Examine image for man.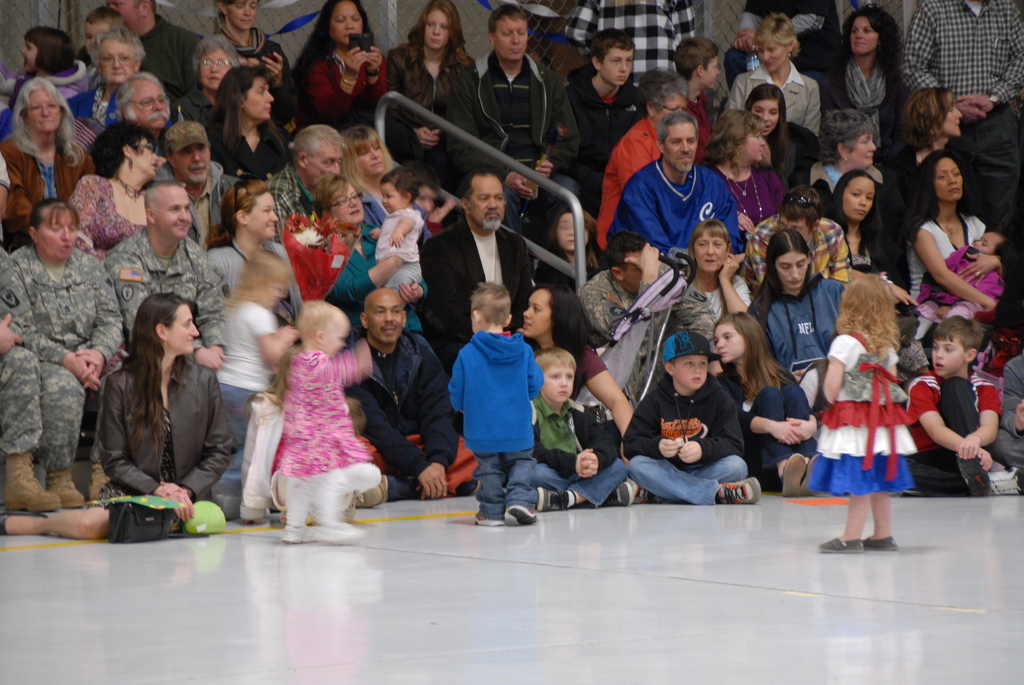
Examination result: [110,68,173,161].
